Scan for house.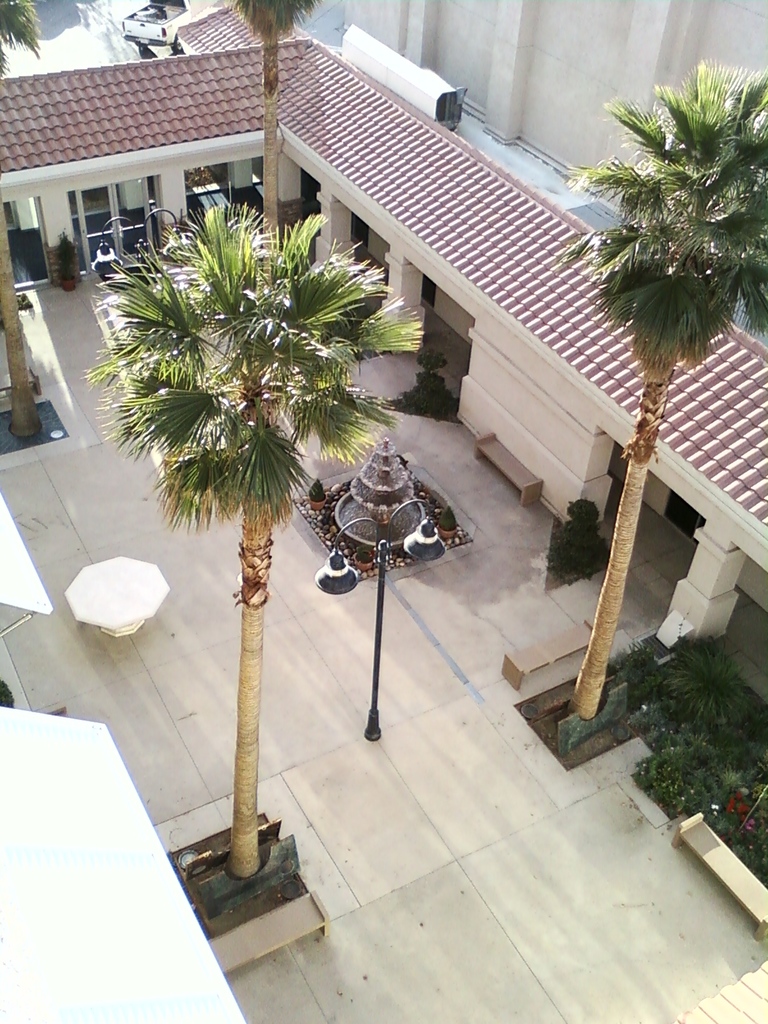
Scan result: 0,0,767,666.
